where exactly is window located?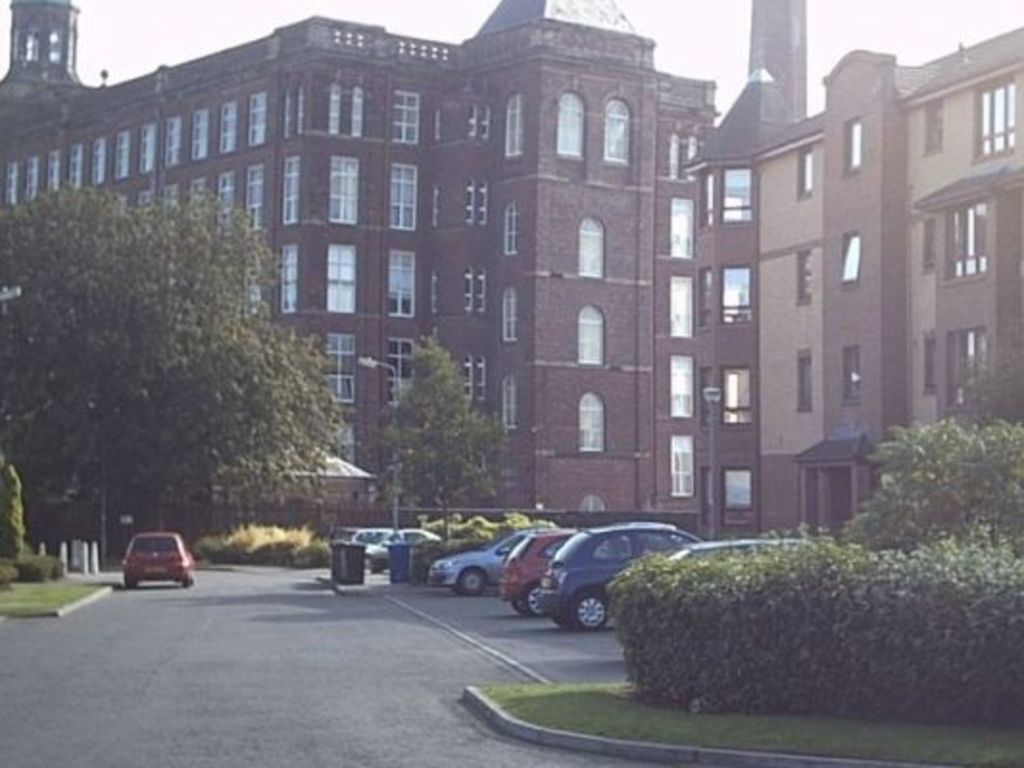
Its bounding box is x1=722 y1=363 x2=753 y2=430.
